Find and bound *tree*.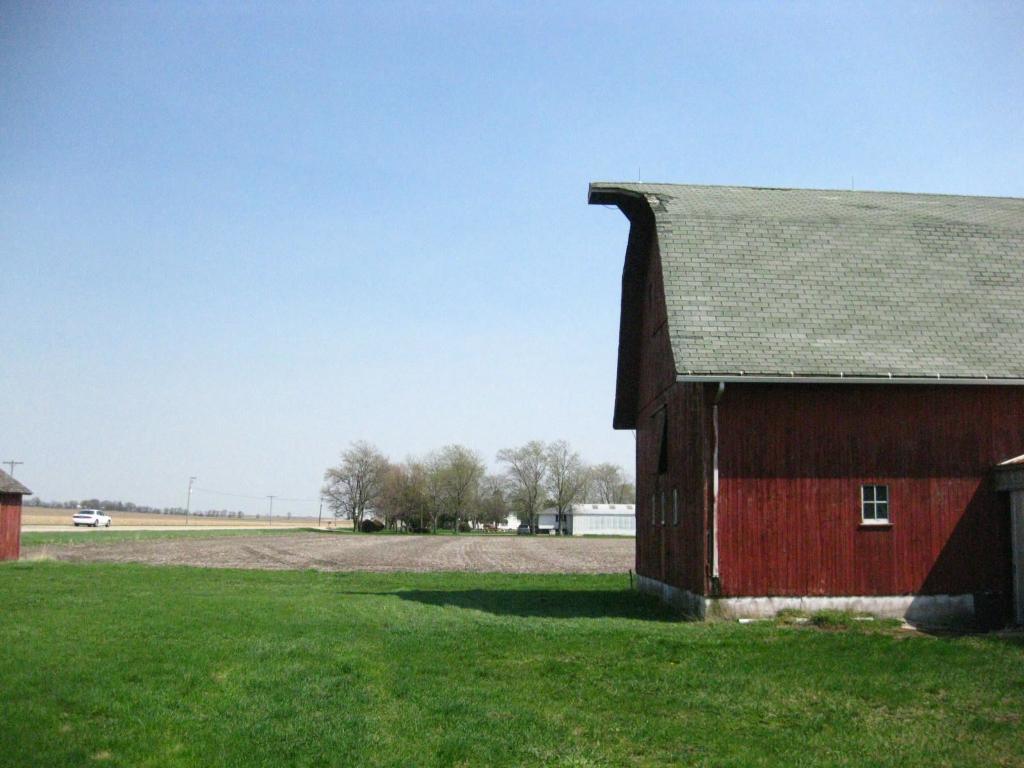
Bound: 534,434,588,541.
